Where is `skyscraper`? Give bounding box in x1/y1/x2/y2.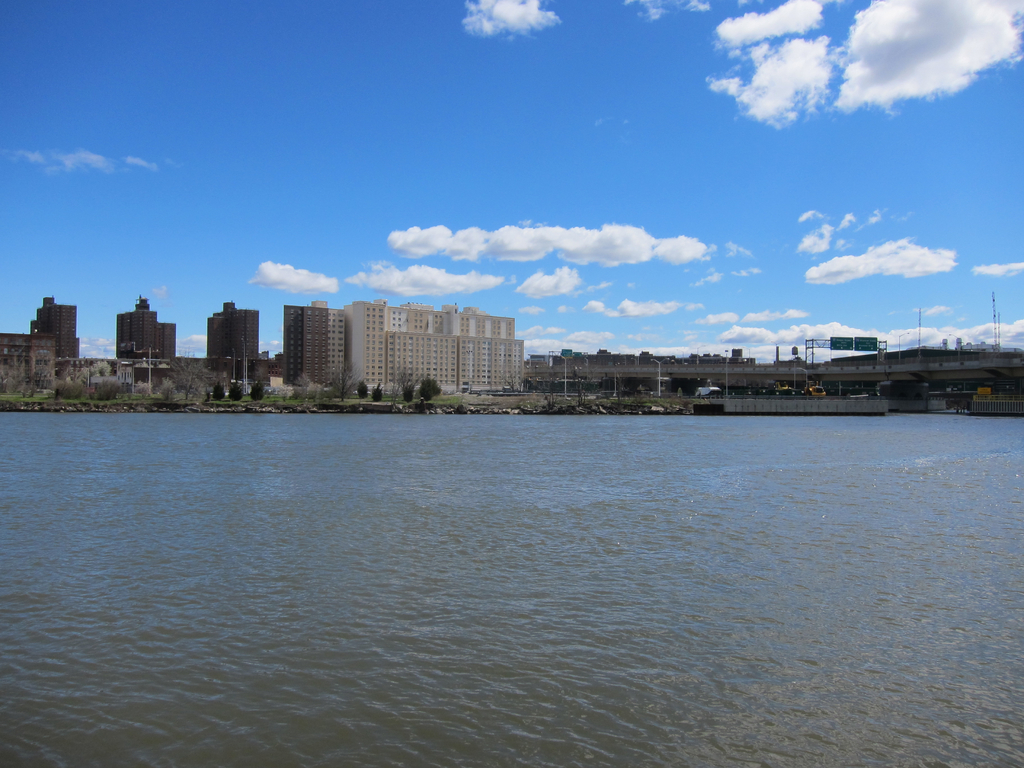
200/292/264/380.
